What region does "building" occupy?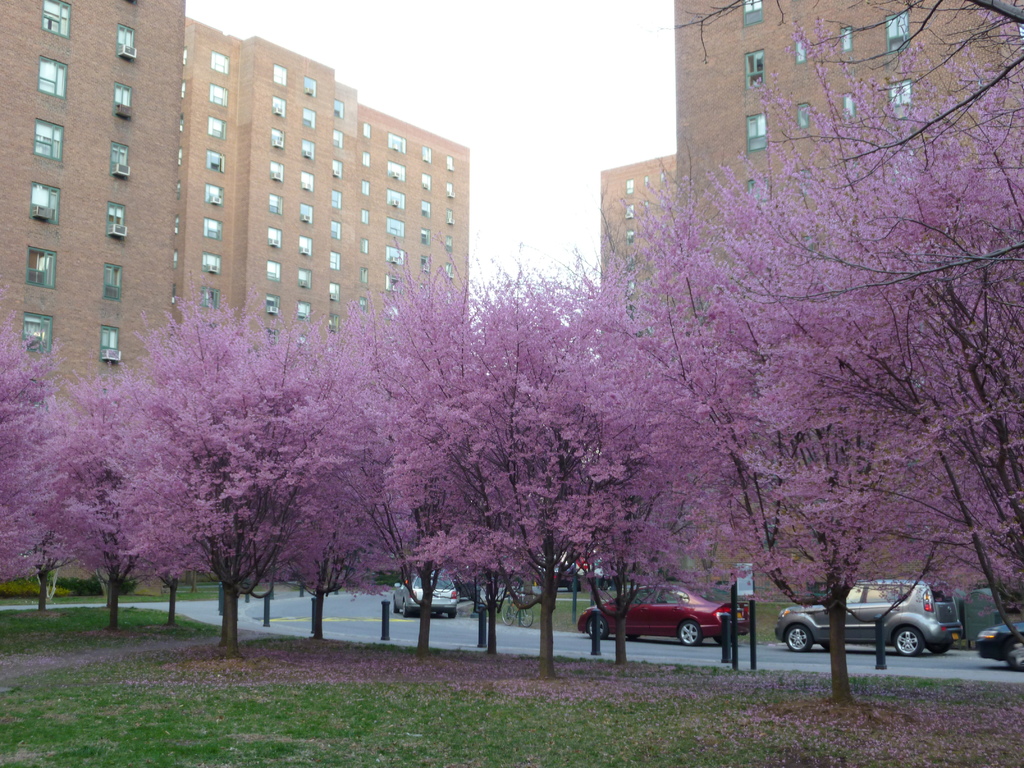
(675, 0, 1023, 599).
